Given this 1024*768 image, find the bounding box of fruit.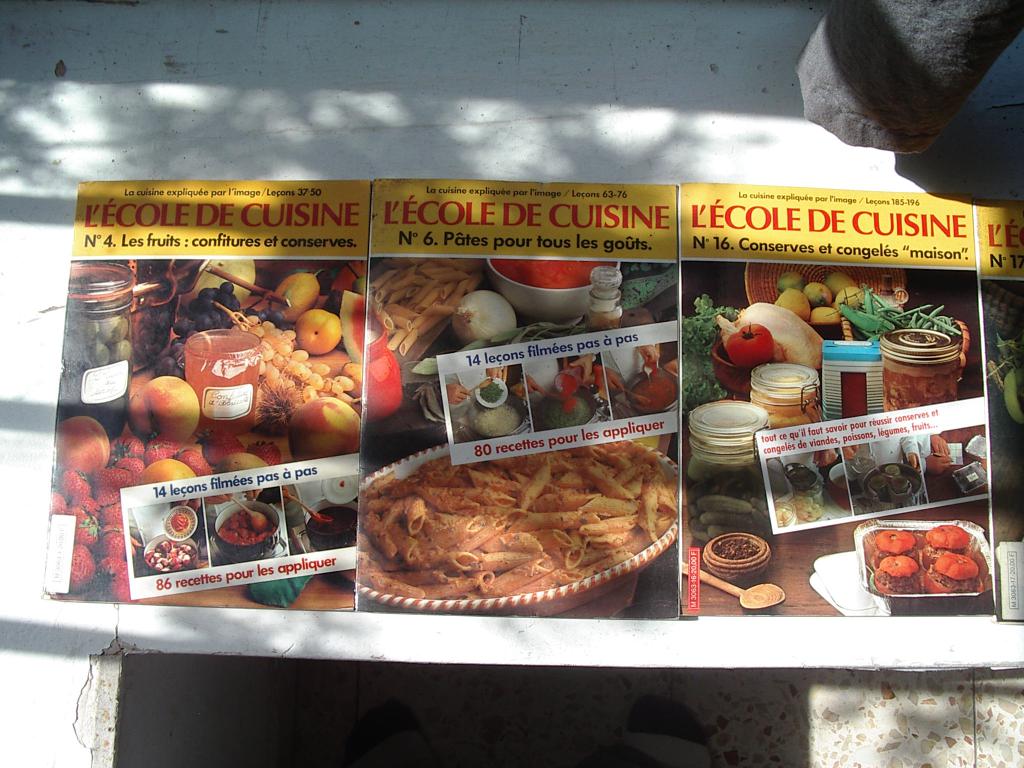
box=[340, 284, 368, 368].
